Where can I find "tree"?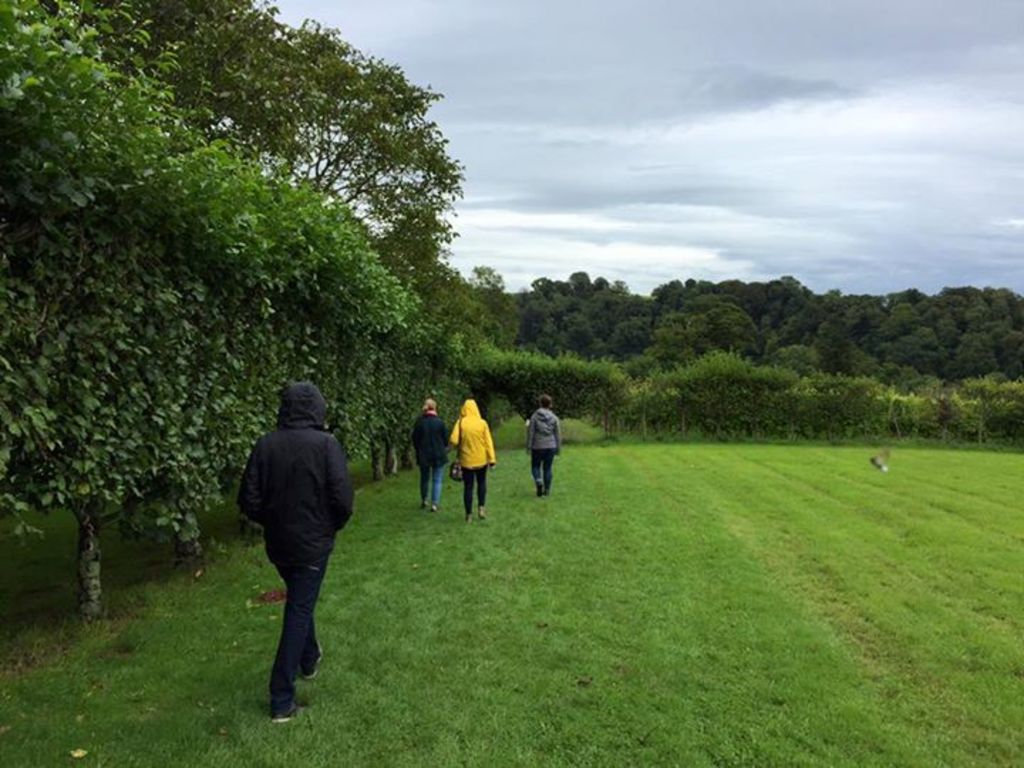
You can find it at Rect(465, 337, 636, 449).
